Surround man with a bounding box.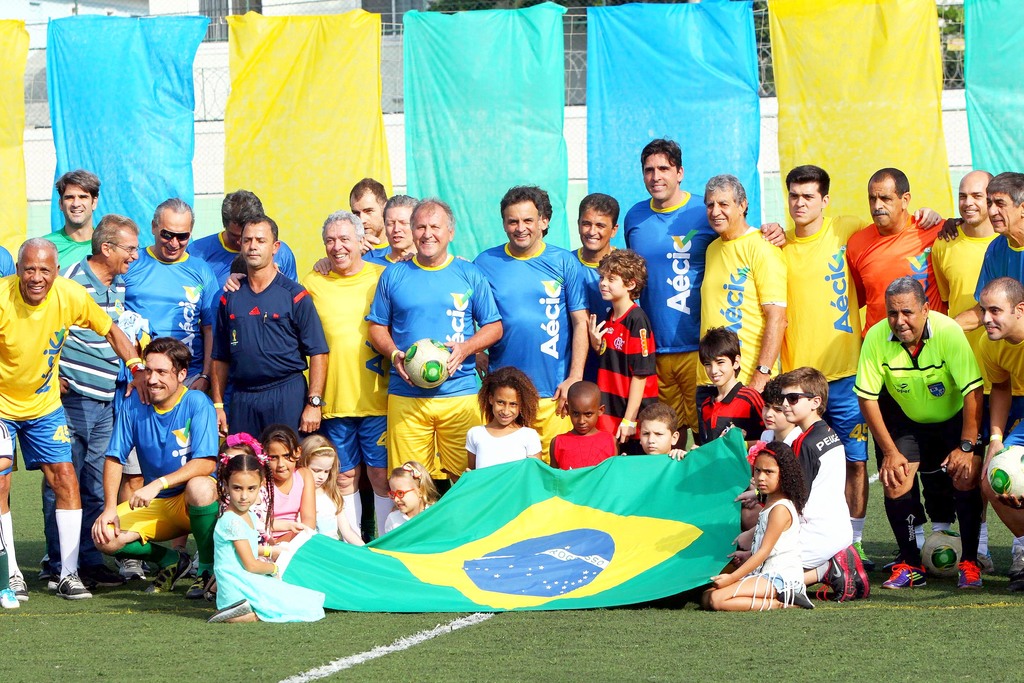
(x1=568, y1=192, x2=641, y2=323).
